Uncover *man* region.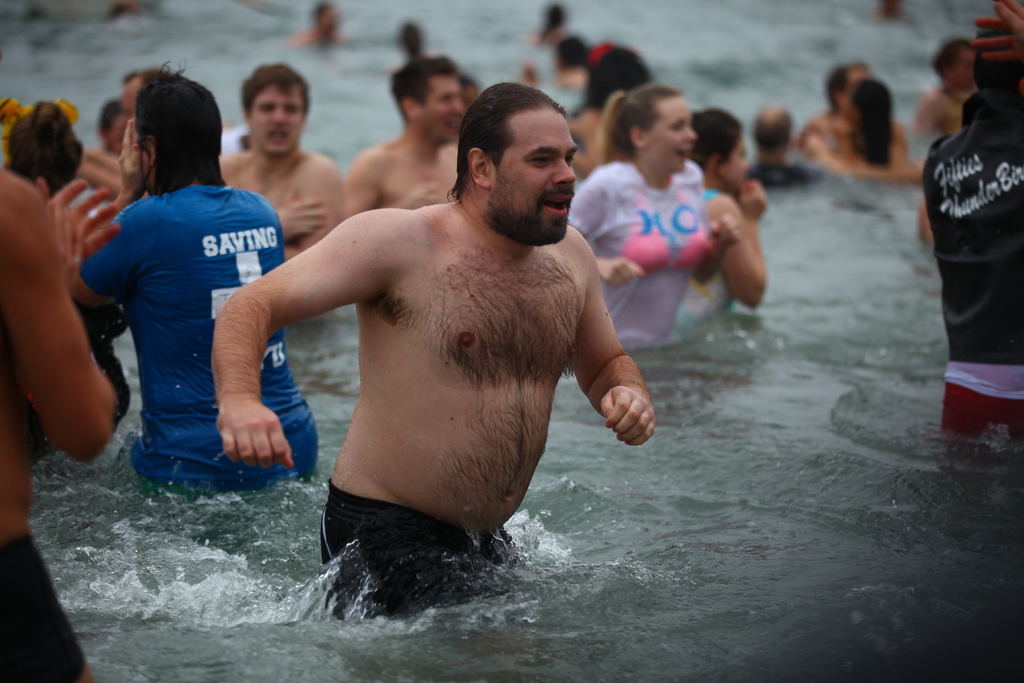
Uncovered: [212, 74, 660, 610].
